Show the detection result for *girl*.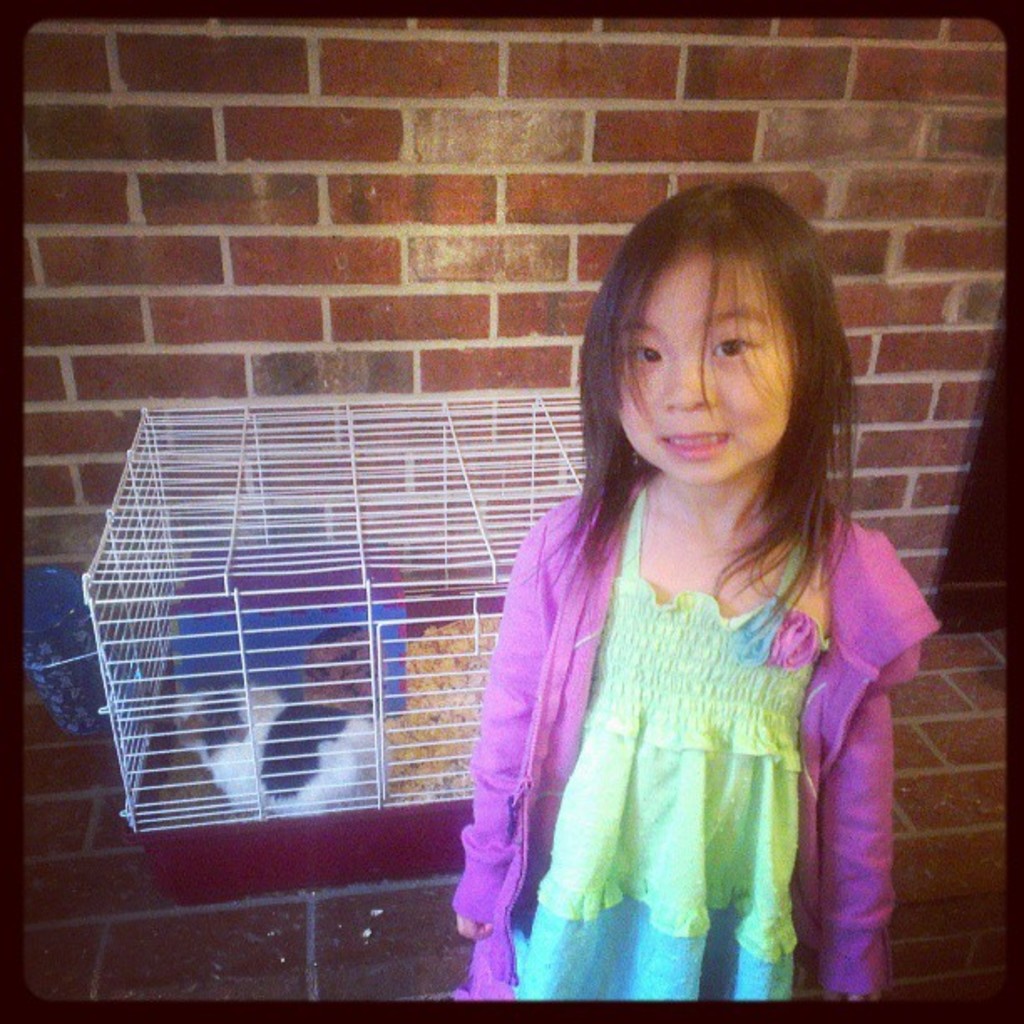
448/181/944/1012.
